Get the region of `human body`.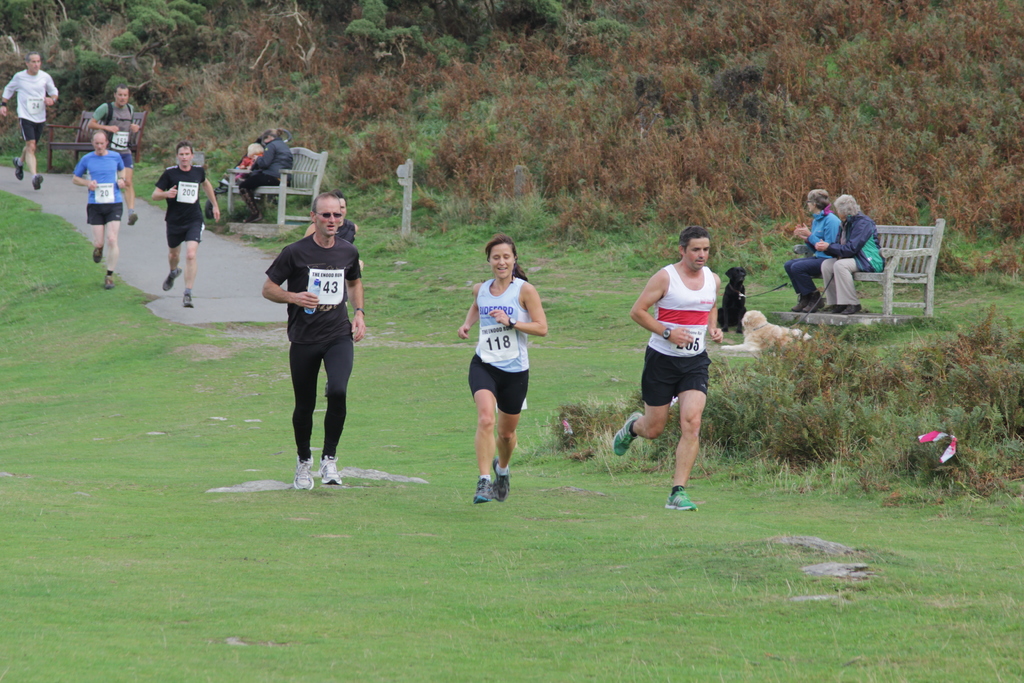
<box>240,142,296,223</box>.
